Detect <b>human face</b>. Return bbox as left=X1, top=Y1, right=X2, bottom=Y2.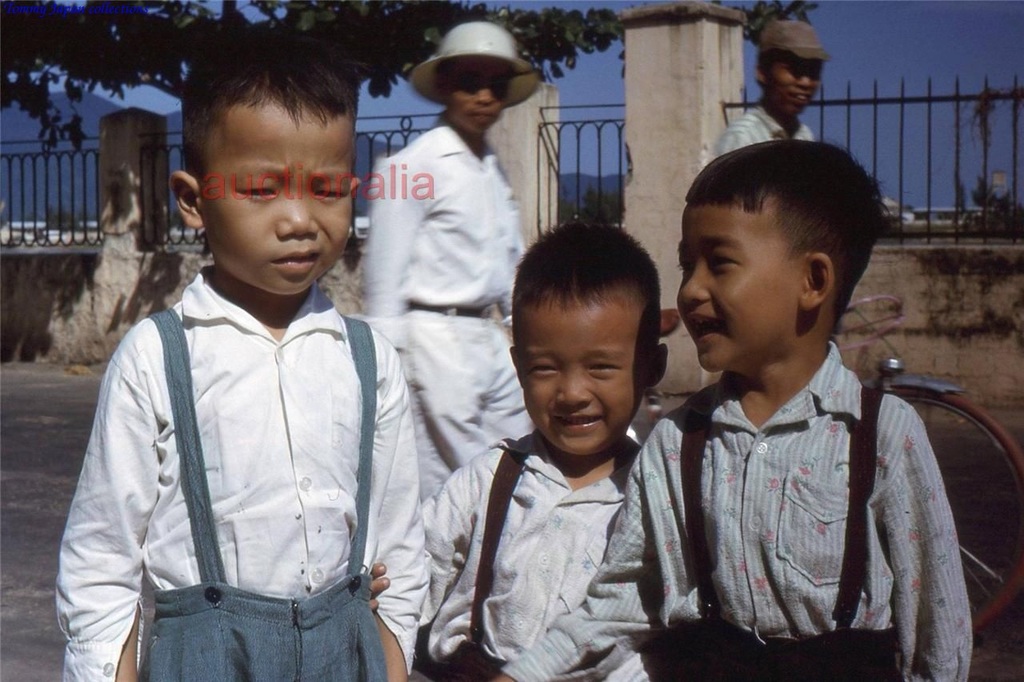
left=208, top=98, right=352, bottom=297.
